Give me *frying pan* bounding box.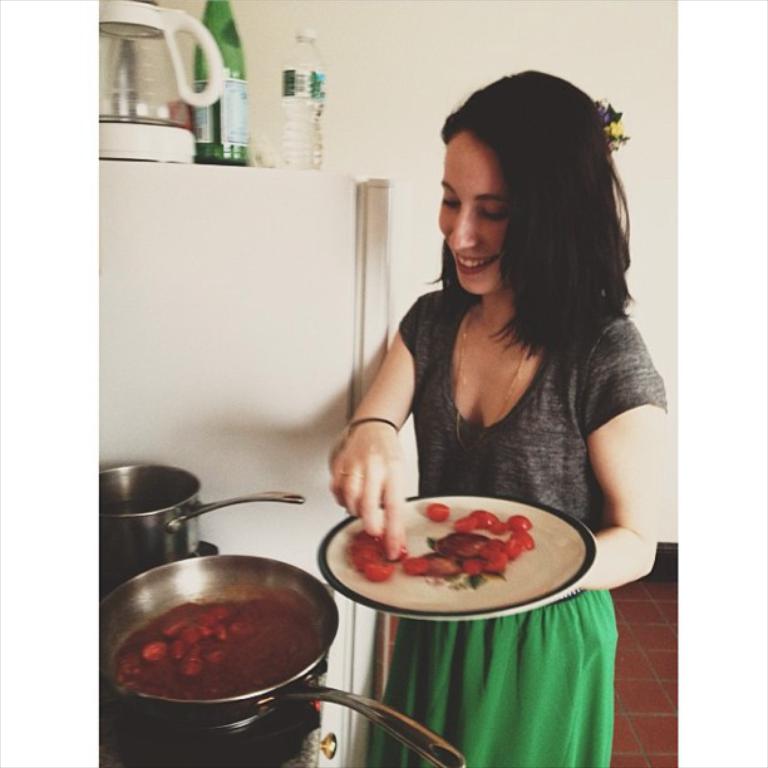
bbox=[112, 535, 344, 727].
